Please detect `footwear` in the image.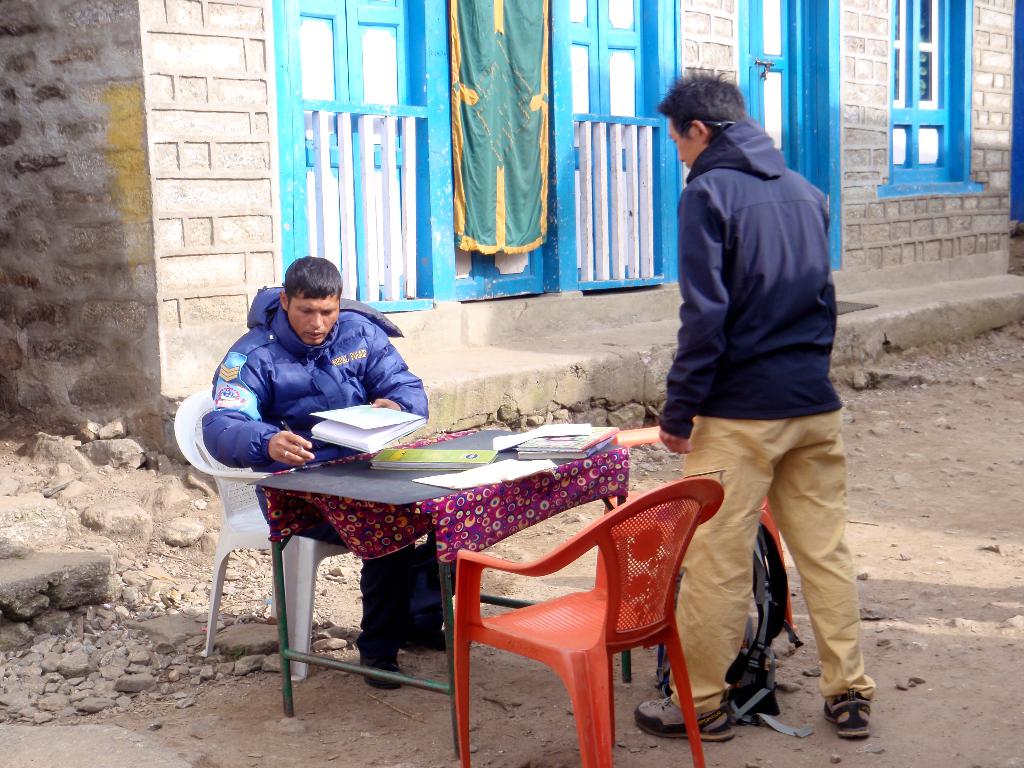
822, 691, 876, 742.
